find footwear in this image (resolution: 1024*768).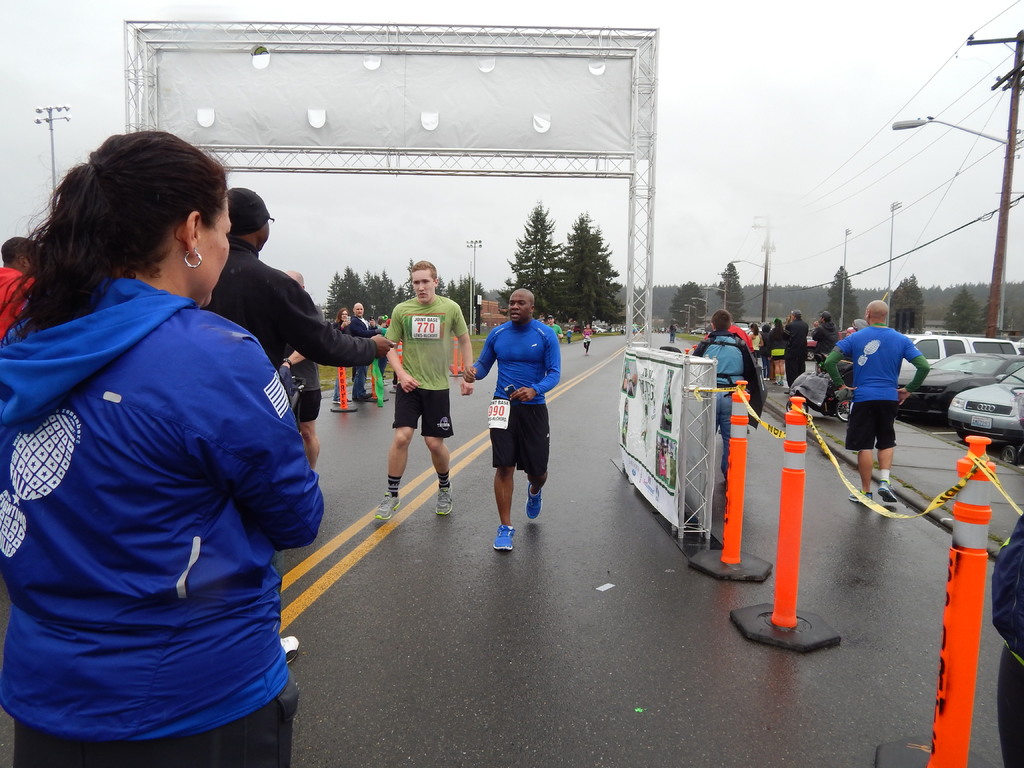
376 489 399 524.
